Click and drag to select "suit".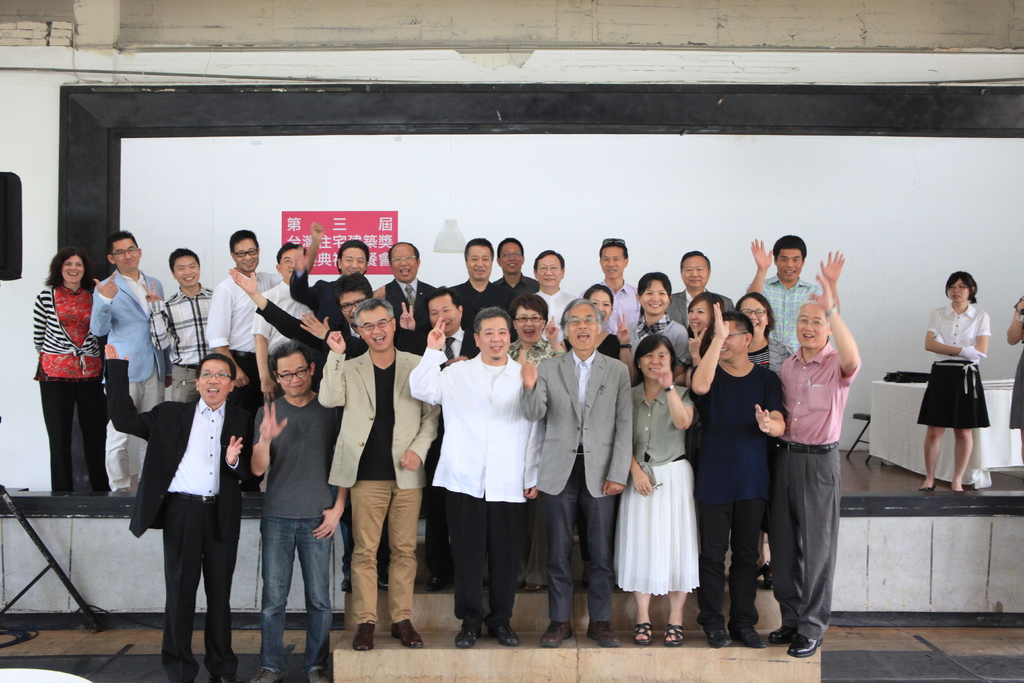
Selection: pyautogui.locateOnScreen(314, 344, 442, 494).
